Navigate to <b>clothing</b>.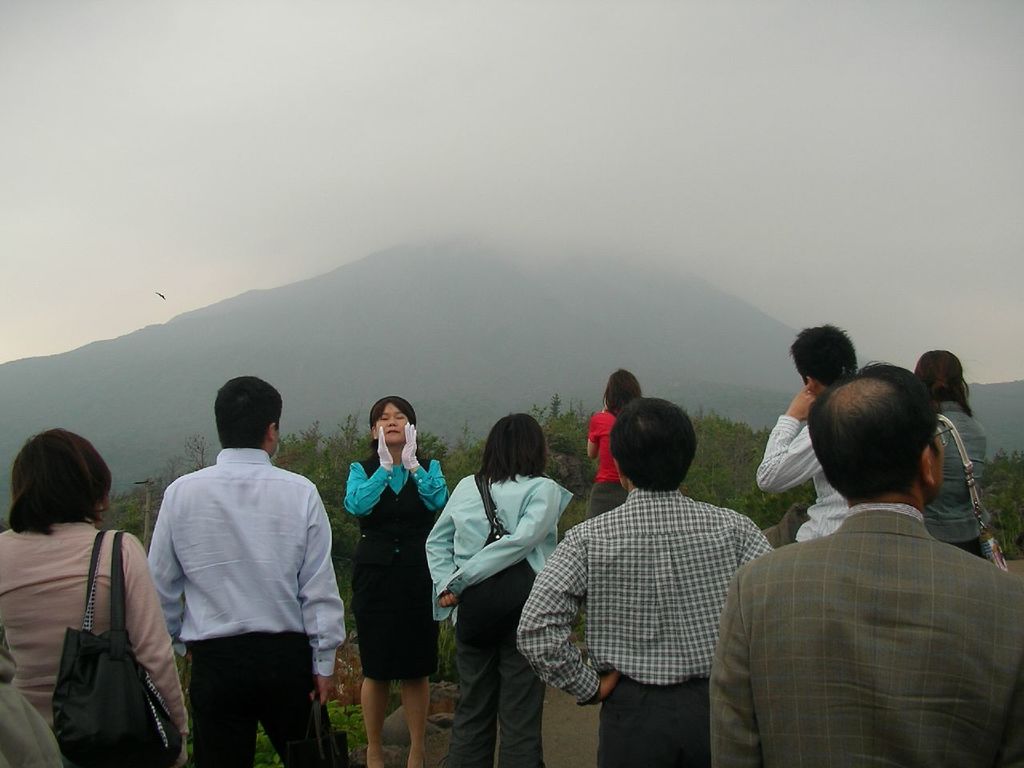
Navigation target: detection(0, 642, 58, 767).
